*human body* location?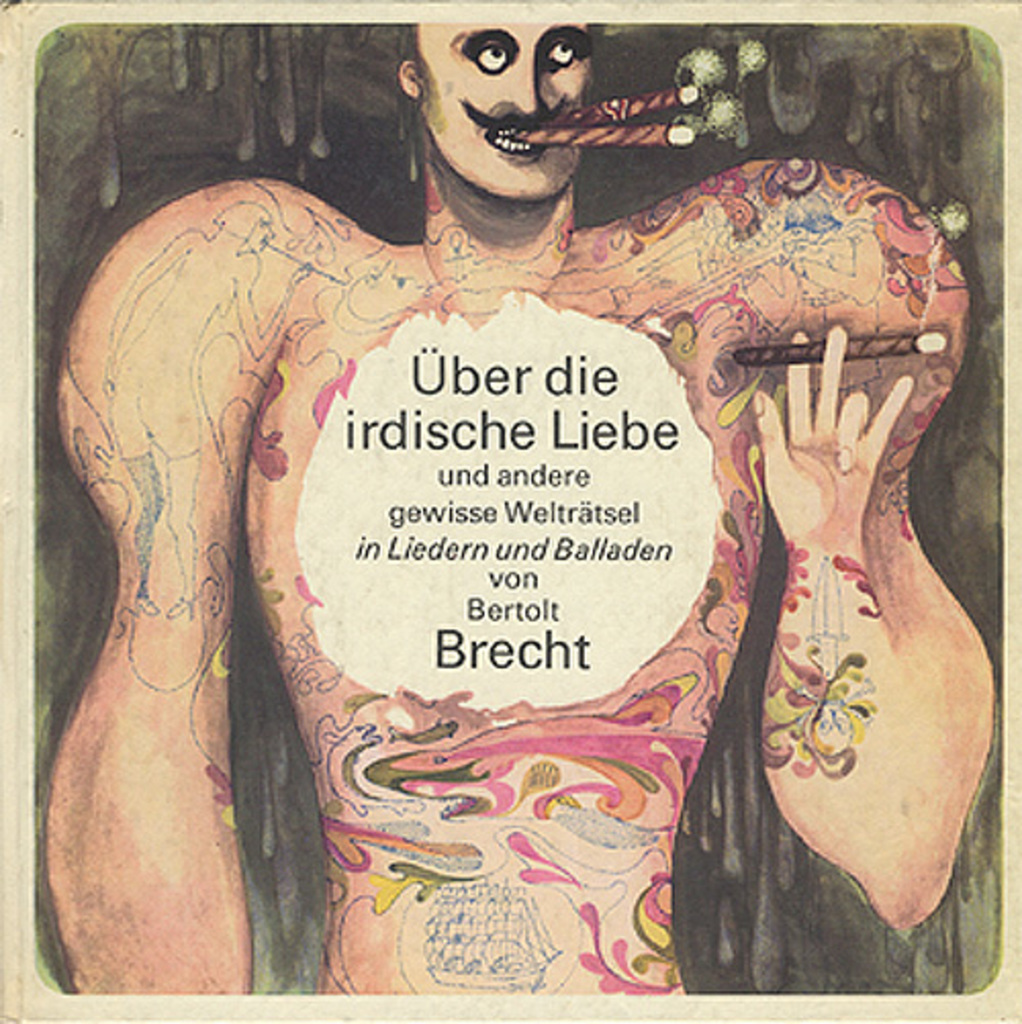
96:0:993:1023
